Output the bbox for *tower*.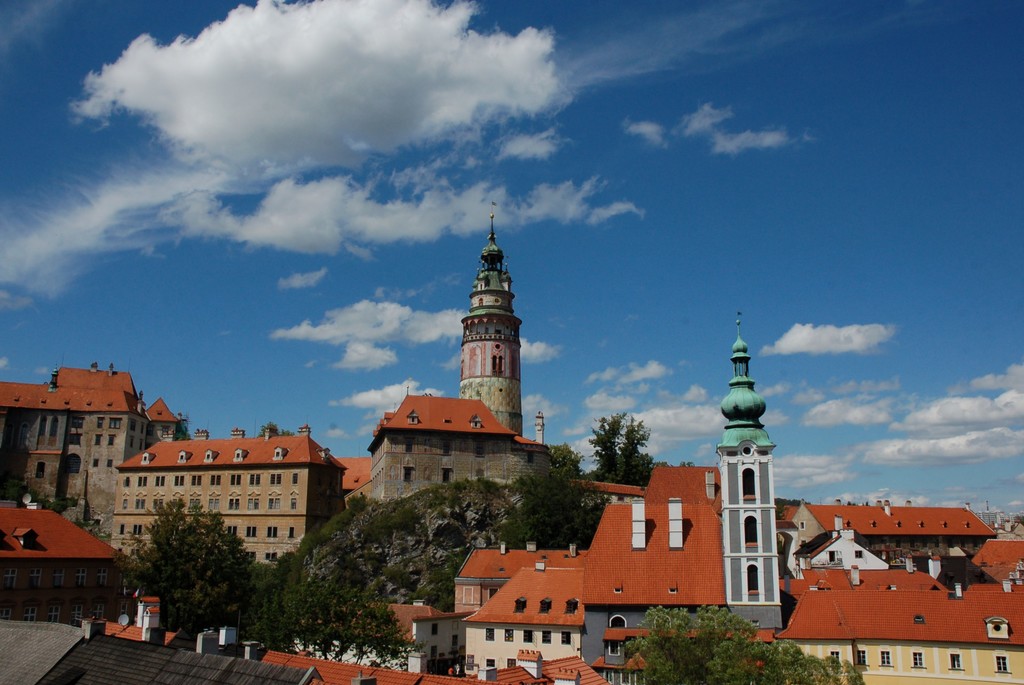
box=[699, 317, 801, 611].
